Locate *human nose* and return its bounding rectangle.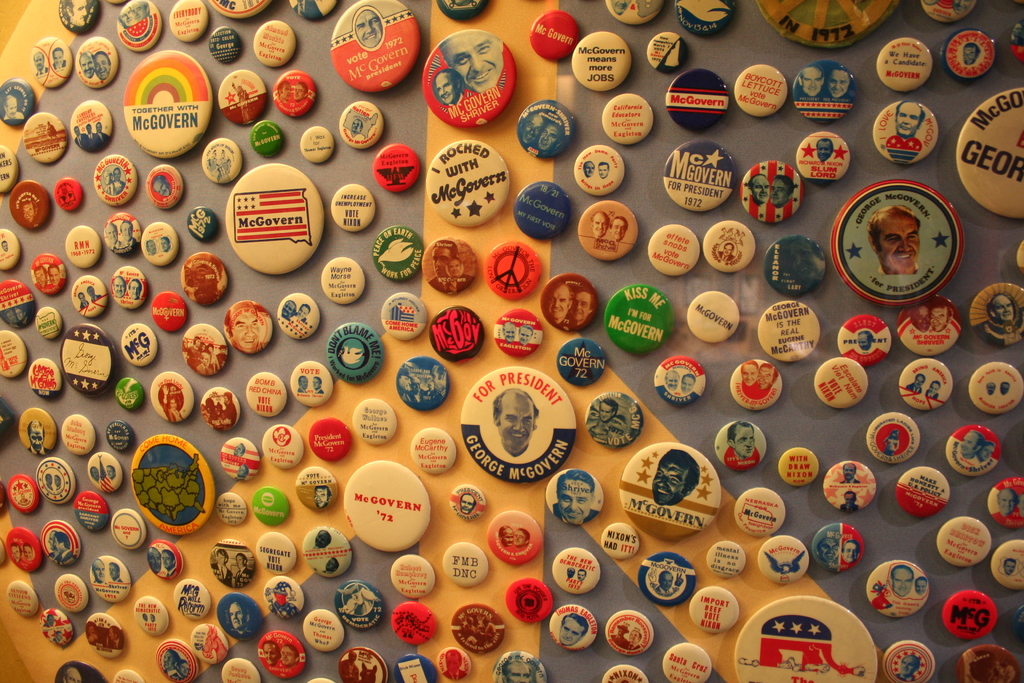
rect(85, 65, 89, 69).
